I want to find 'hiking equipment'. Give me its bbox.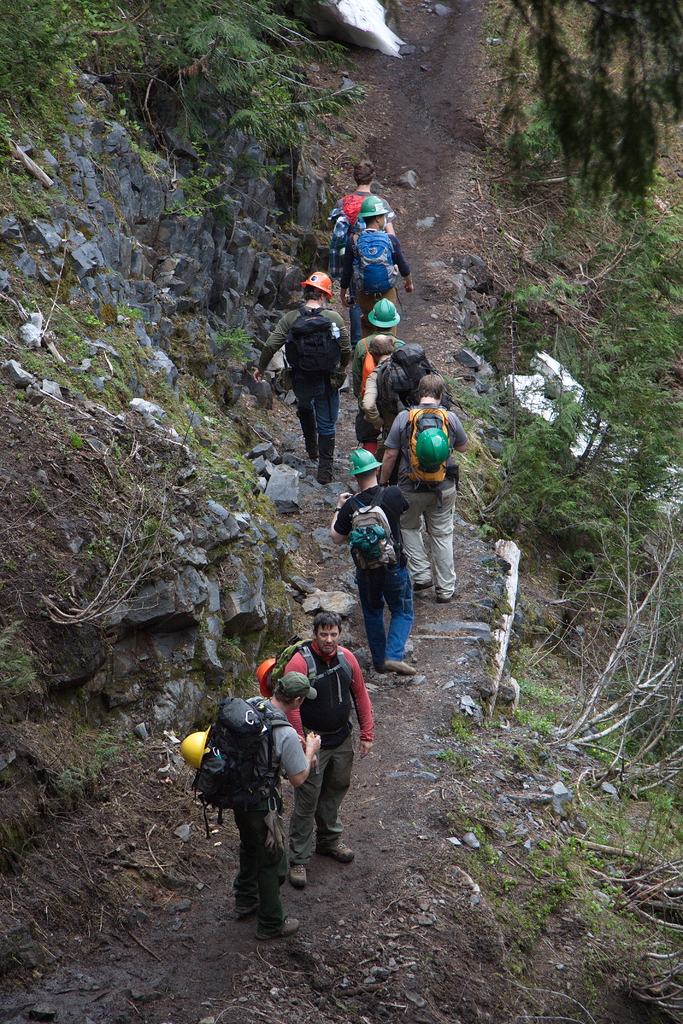
169/721/211/777.
